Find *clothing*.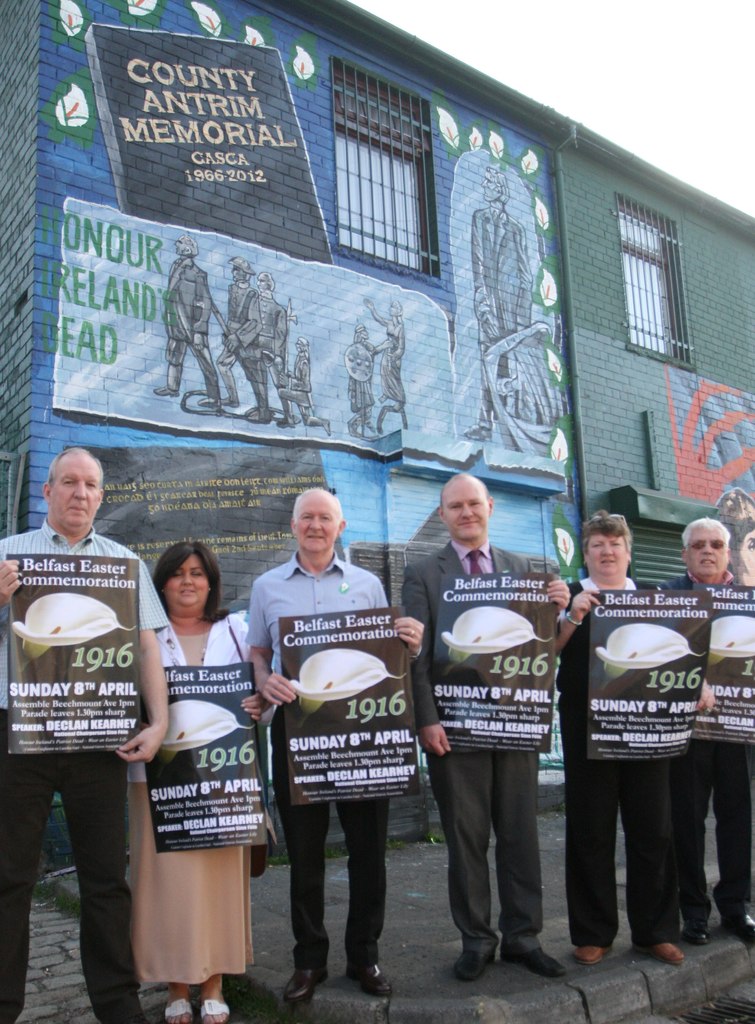
[167,259,218,399].
